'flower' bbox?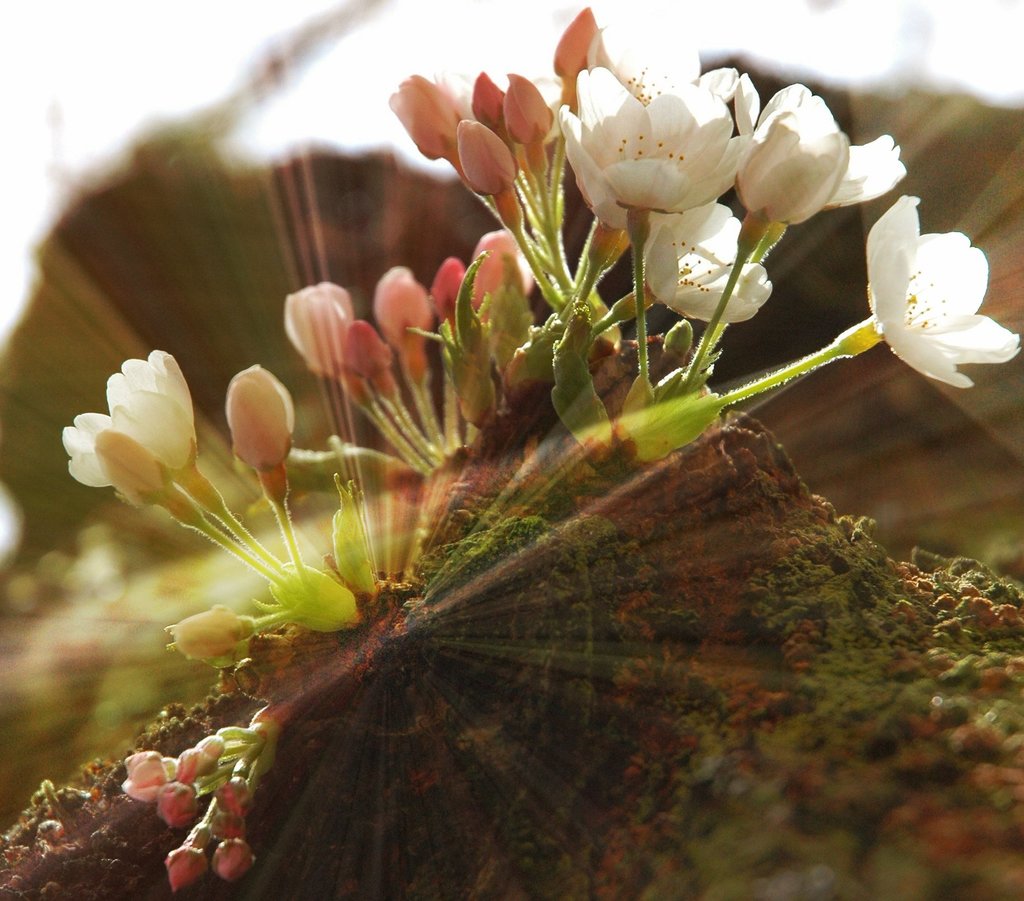
Rect(876, 185, 1007, 371)
